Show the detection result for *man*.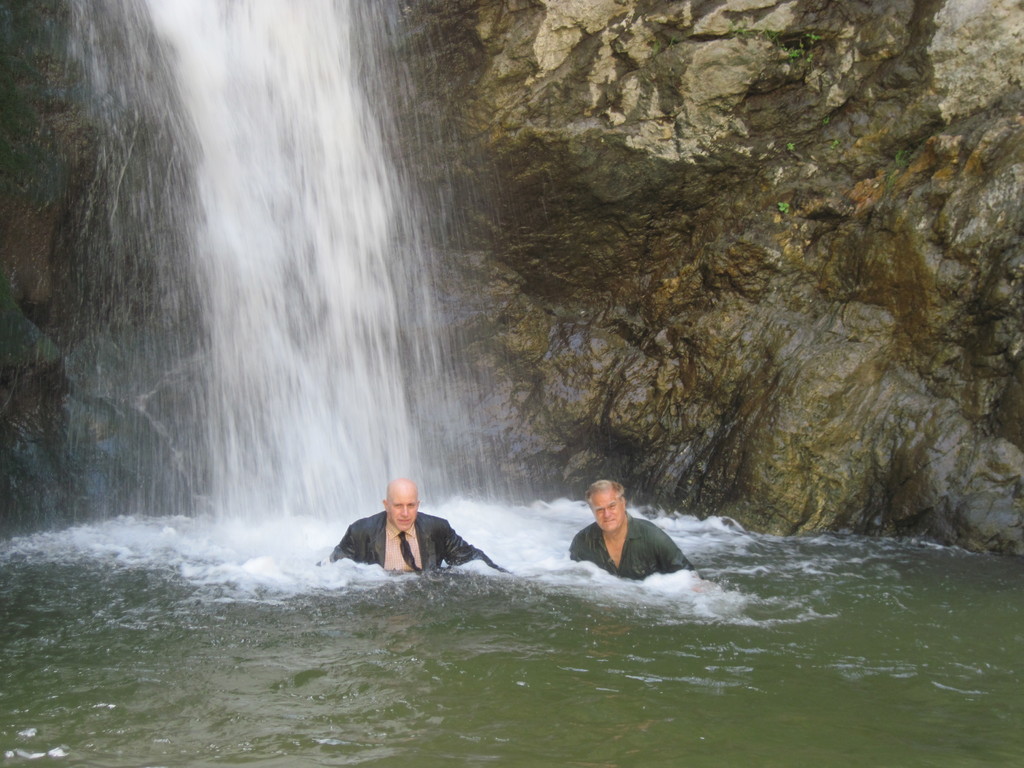
left=561, top=477, right=693, bottom=600.
